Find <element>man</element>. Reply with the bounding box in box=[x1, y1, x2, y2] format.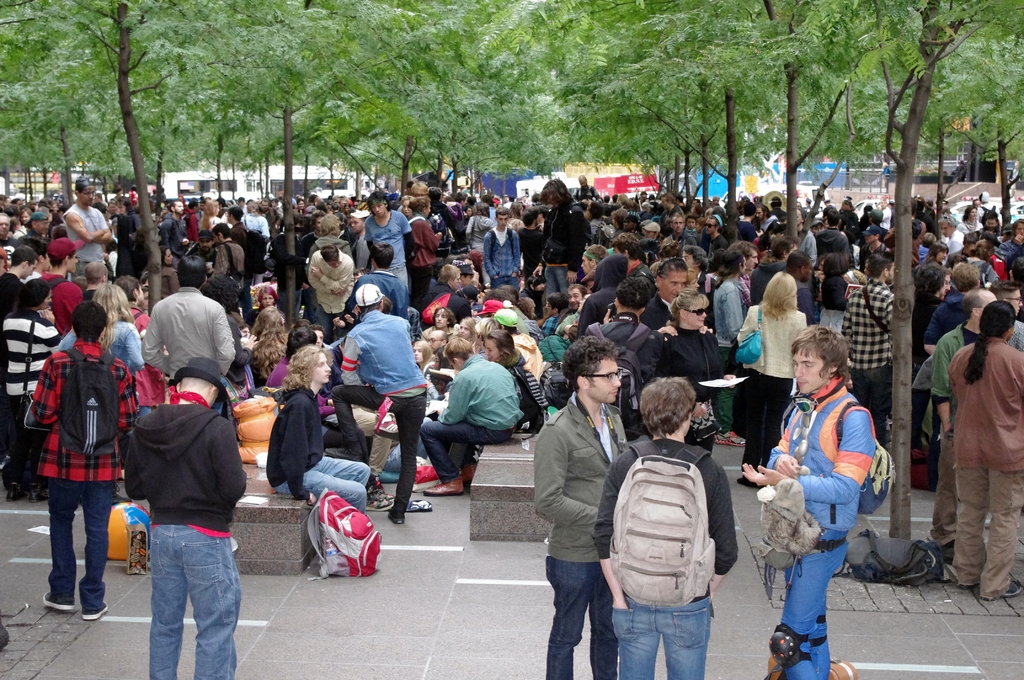
box=[329, 282, 426, 523].
